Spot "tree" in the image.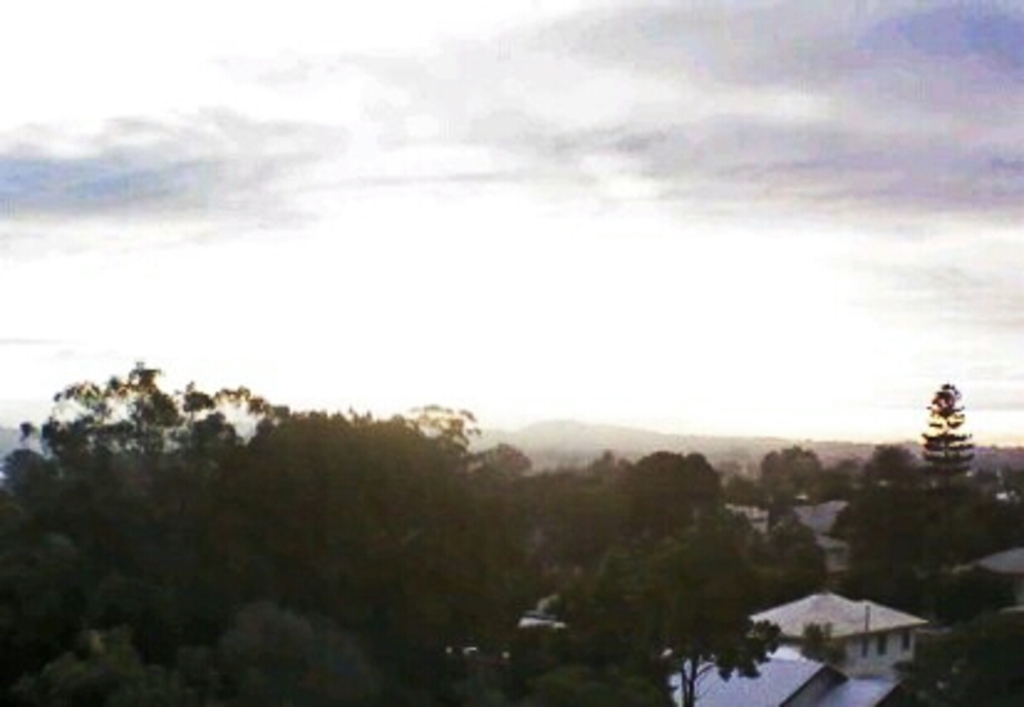
"tree" found at 920 385 979 501.
